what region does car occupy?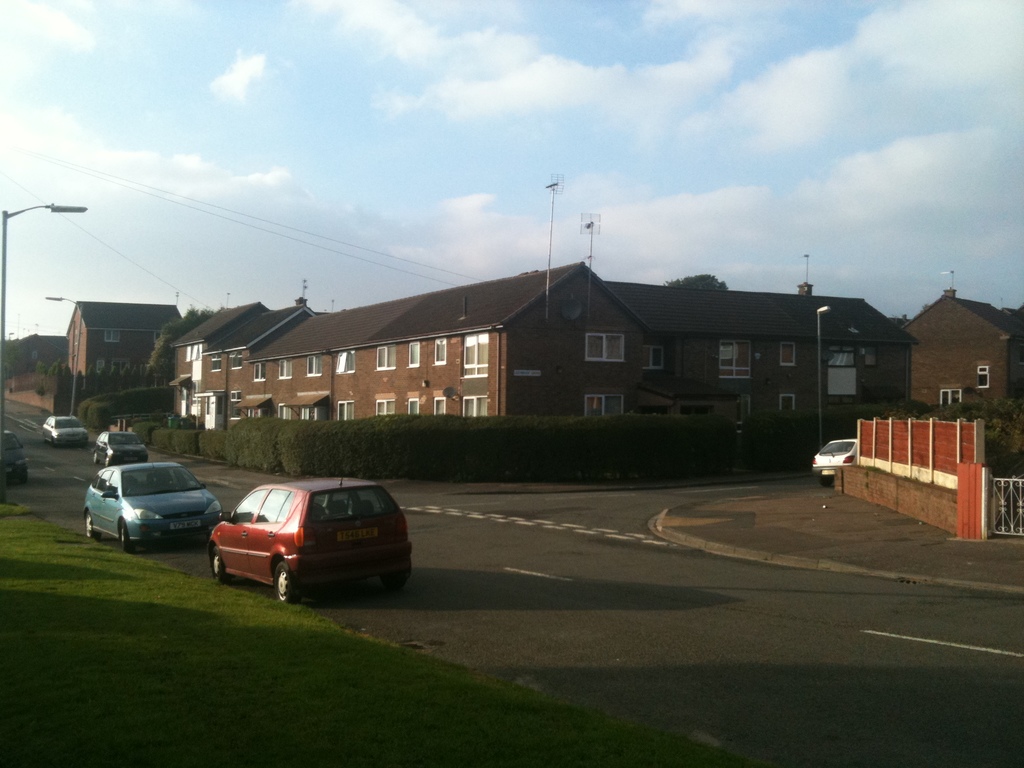
crop(3, 431, 31, 477).
